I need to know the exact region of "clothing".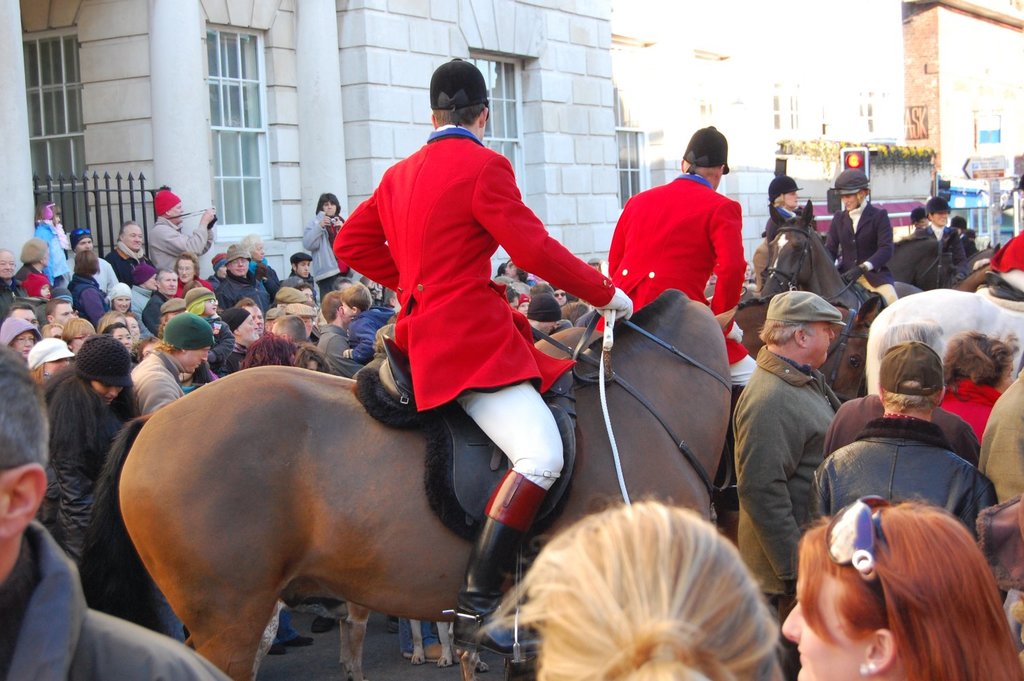
Region: x1=219, y1=266, x2=271, y2=324.
